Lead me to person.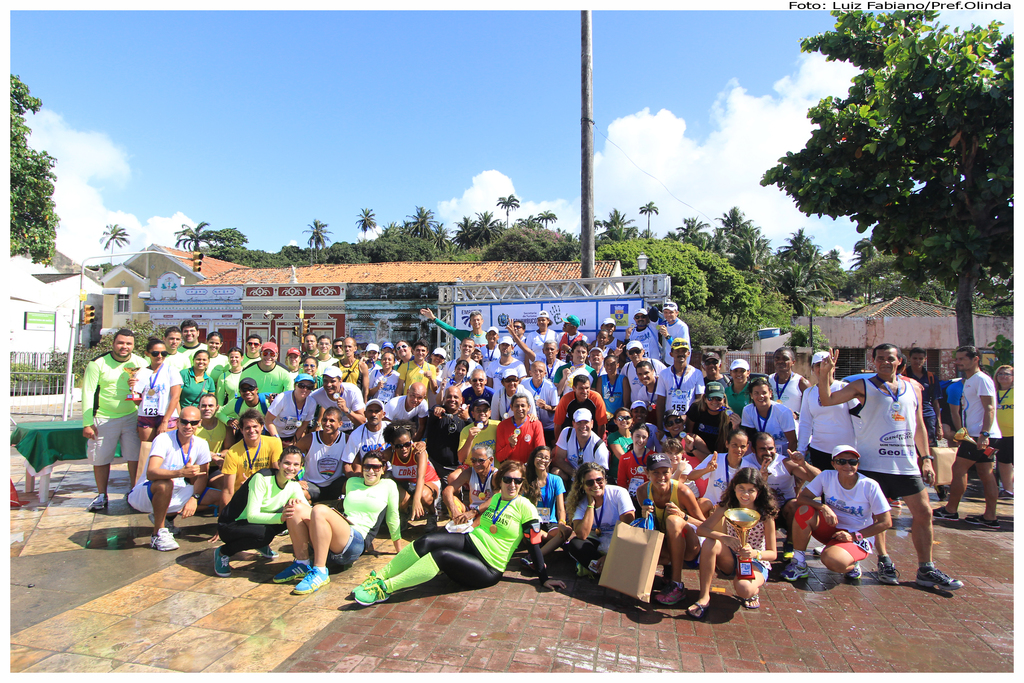
Lead to box(743, 381, 794, 452).
